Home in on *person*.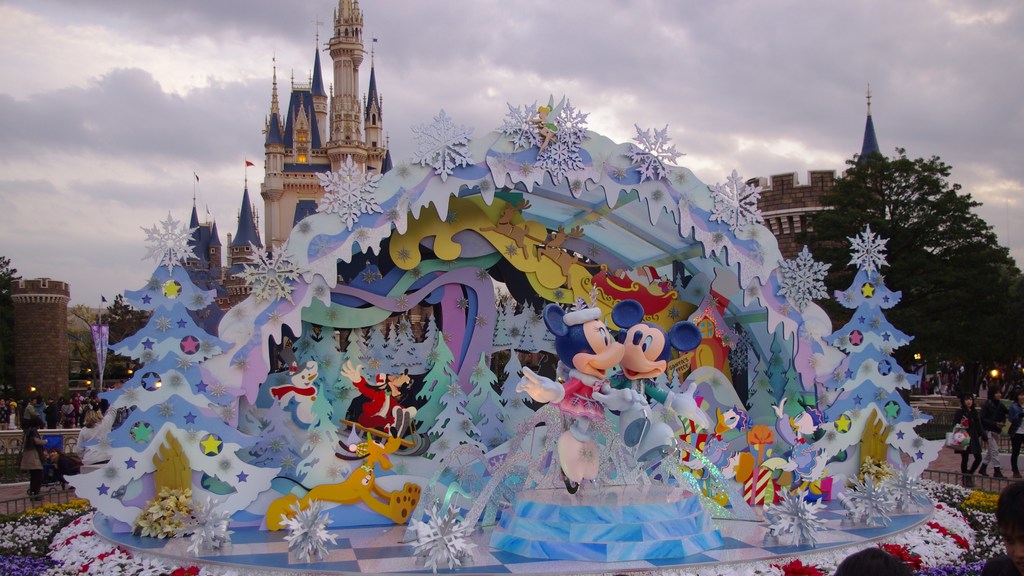
Homed in at x1=832, y1=543, x2=917, y2=575.
